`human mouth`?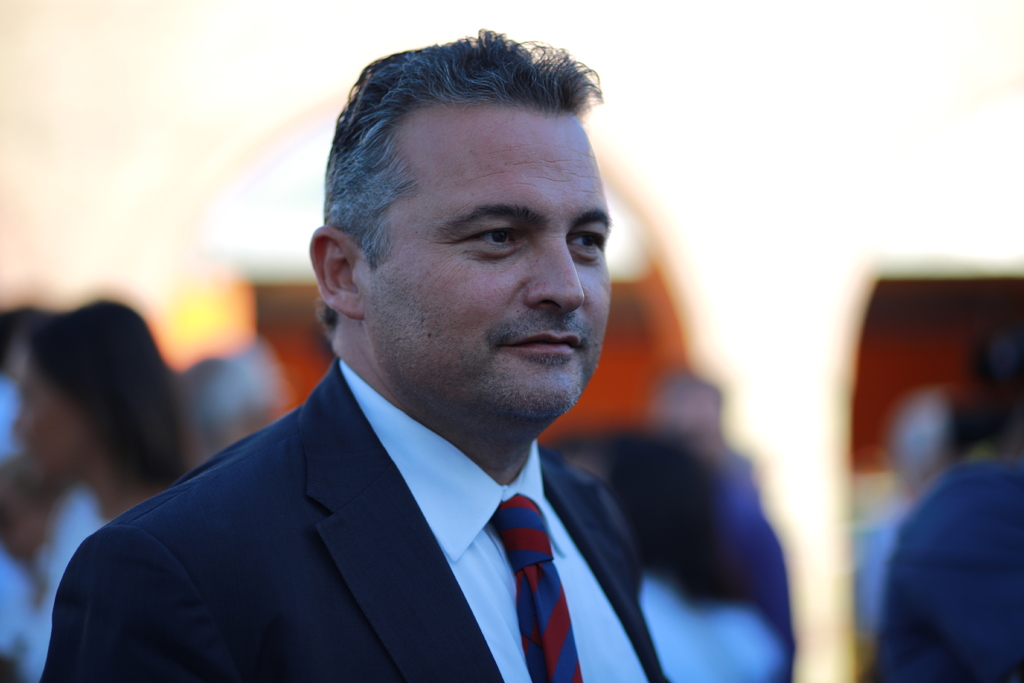
bbox=[502, 332, 579, 353]
